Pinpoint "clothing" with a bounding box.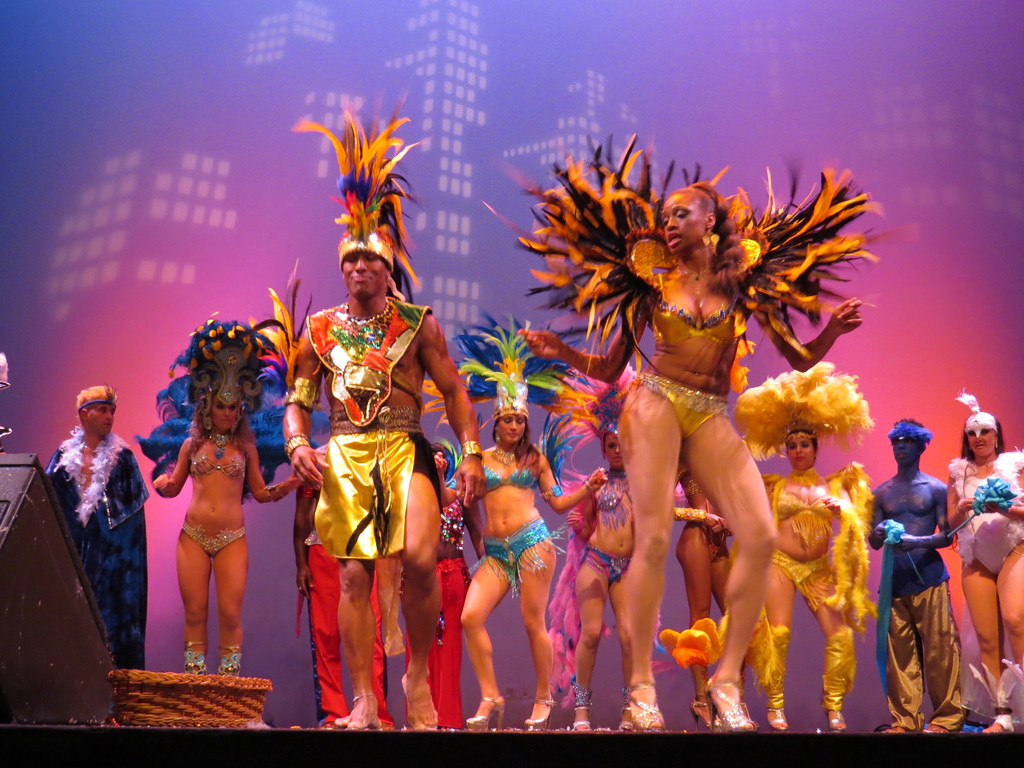
detection(179, 524, 244, 558).
